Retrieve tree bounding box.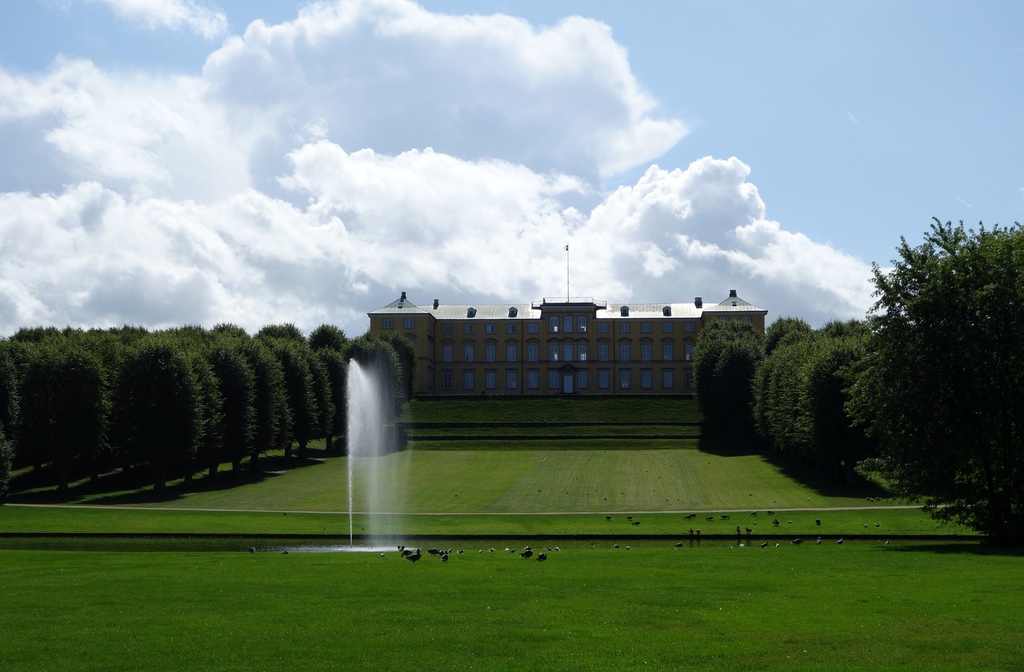
Bounding box: (x1=0, y1=322, x2=420, y2=499).
